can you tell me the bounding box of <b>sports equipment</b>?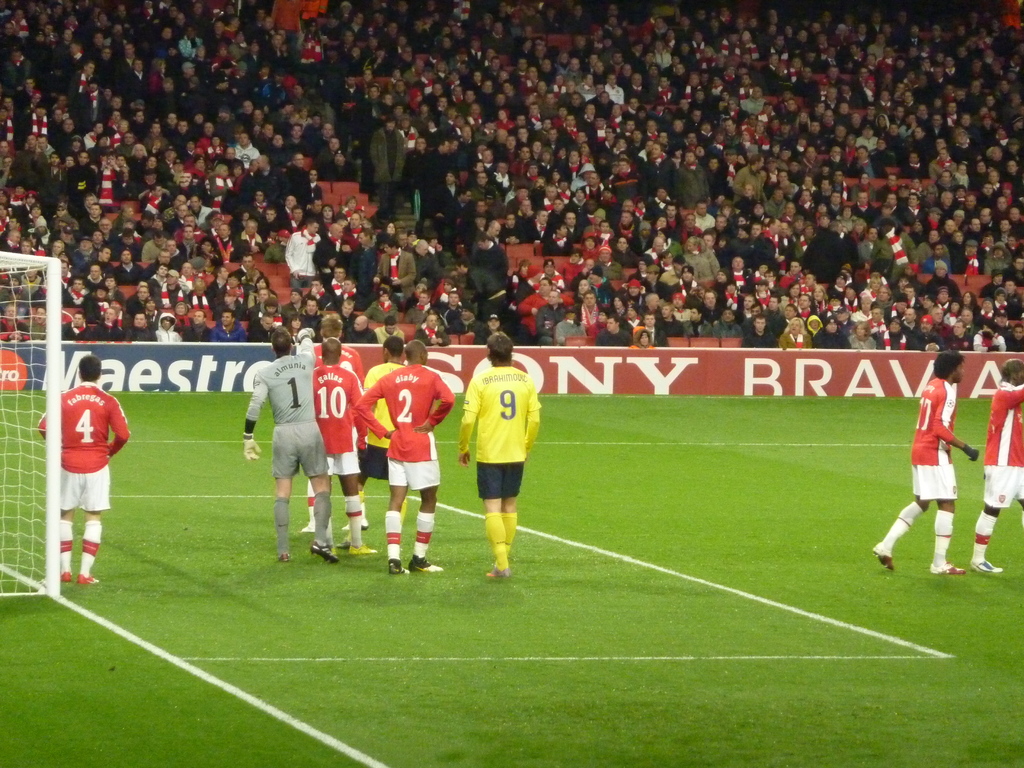
bbox(875, 544, 896, 570).
